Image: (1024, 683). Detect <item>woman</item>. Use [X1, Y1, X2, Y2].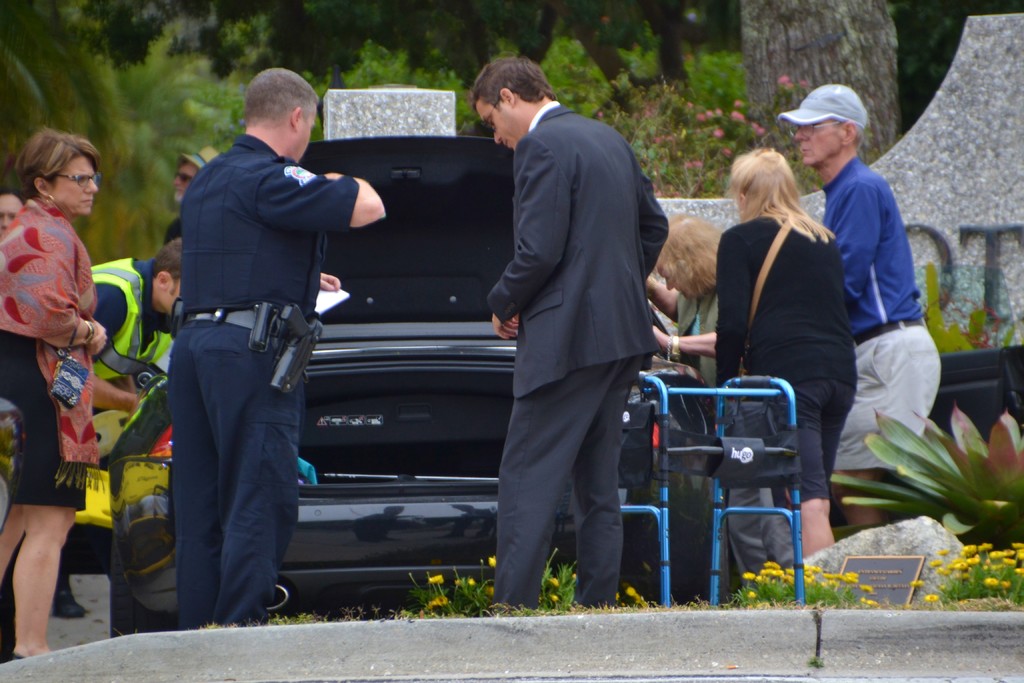
[700, 122, 870, 558].
